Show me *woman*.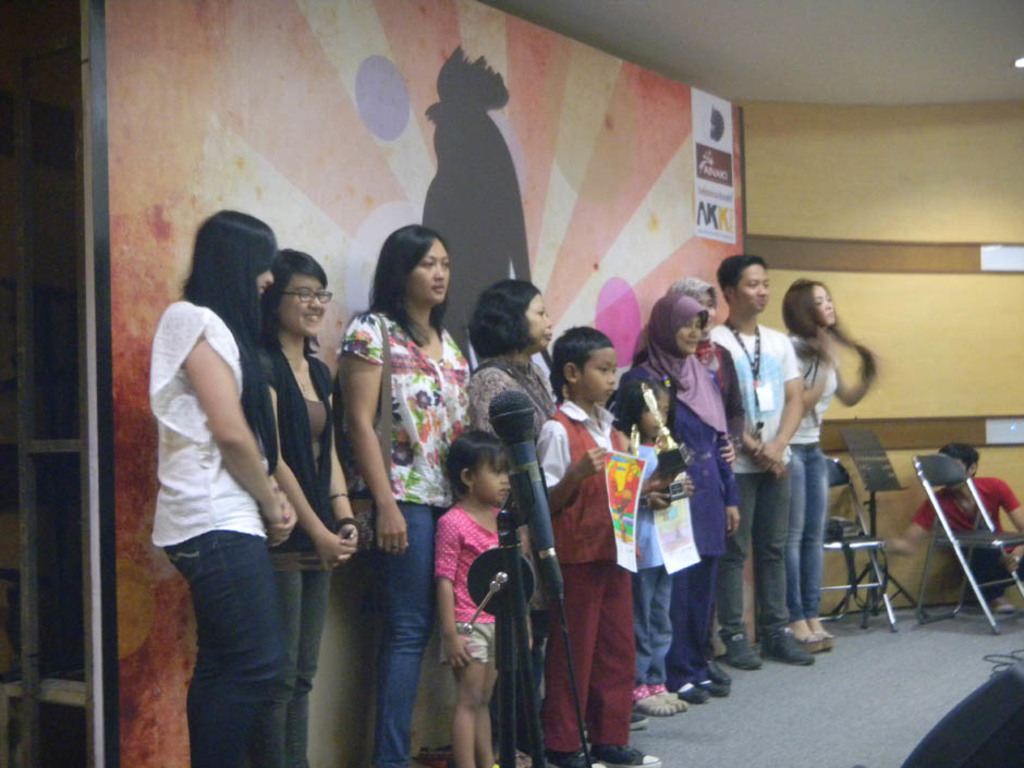
*woman* is here: BBox(772, 264, 881, 673).
